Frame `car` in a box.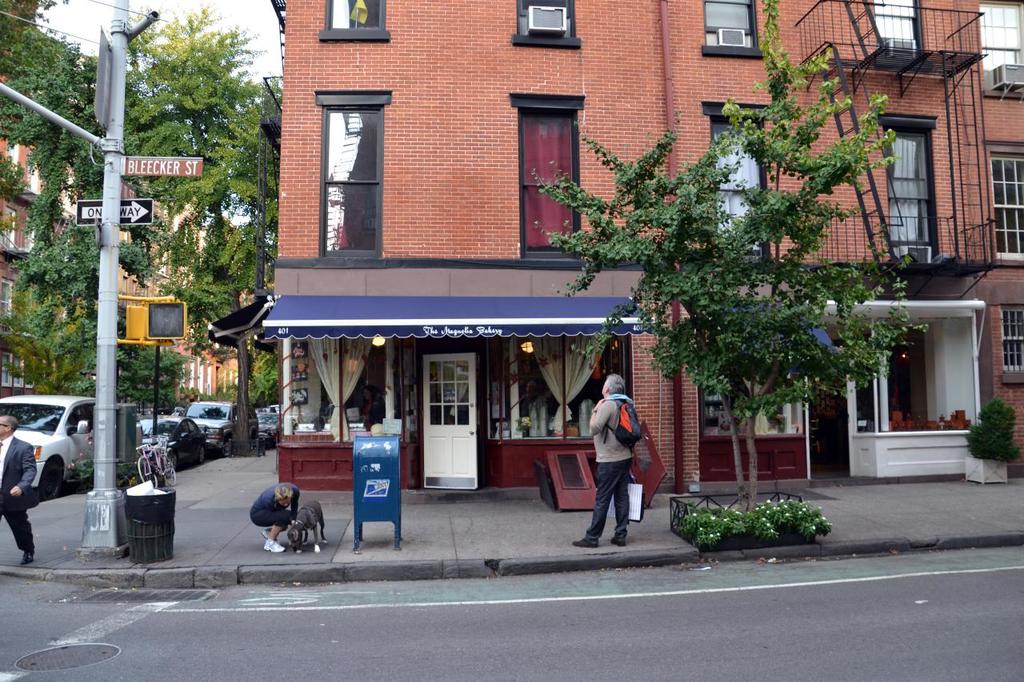
<box>135,413,205,473</box>.
